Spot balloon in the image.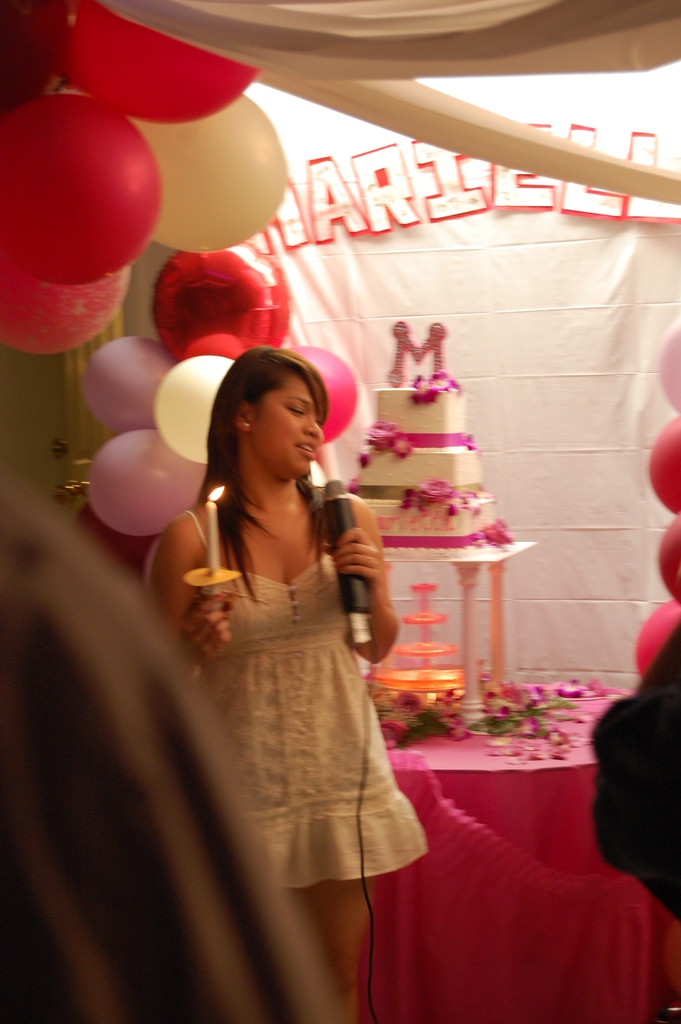
balloon found at l=63, t=0, r=267, b=125.
